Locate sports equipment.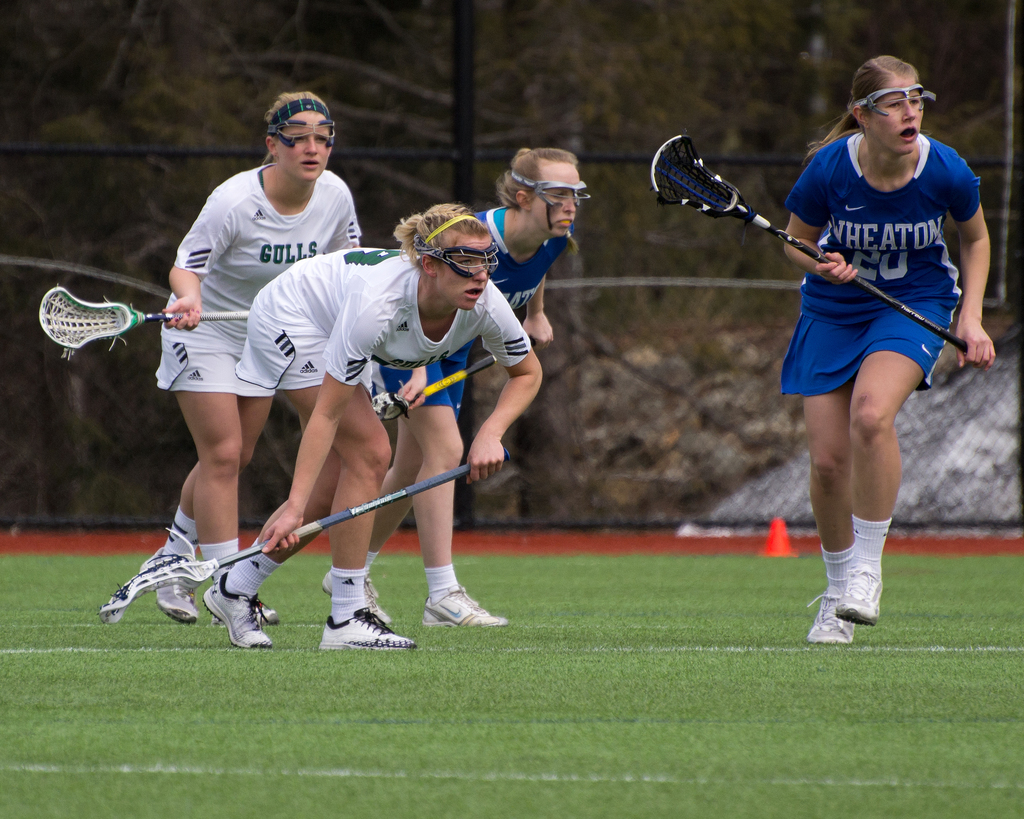
Bounding box: [648,133,970,357].
